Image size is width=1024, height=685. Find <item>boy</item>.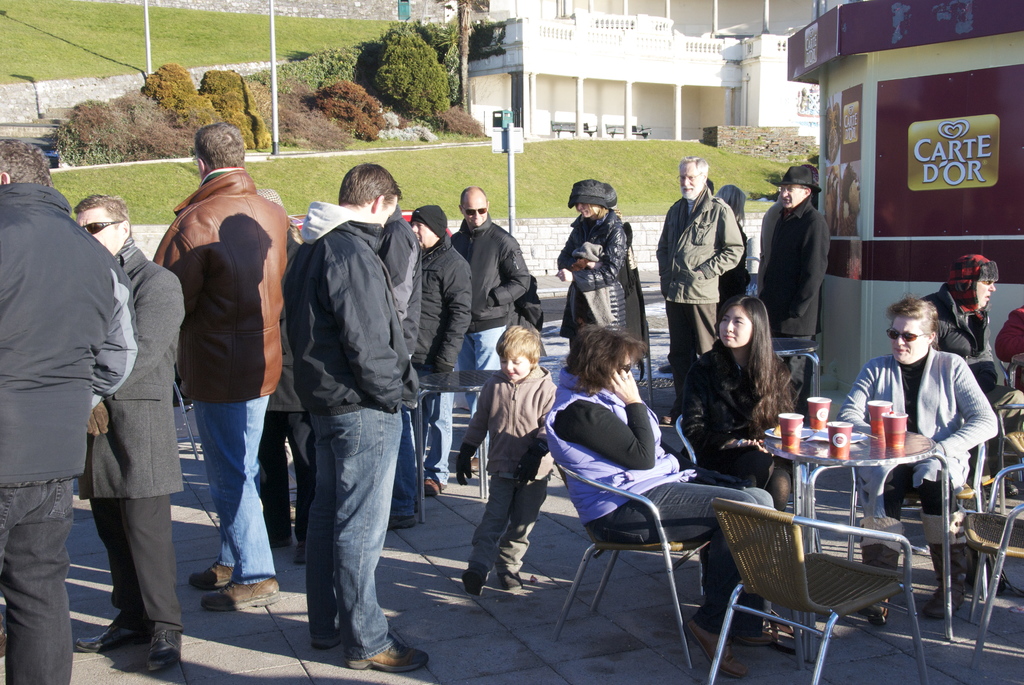
(454, 322, 570, 597).
